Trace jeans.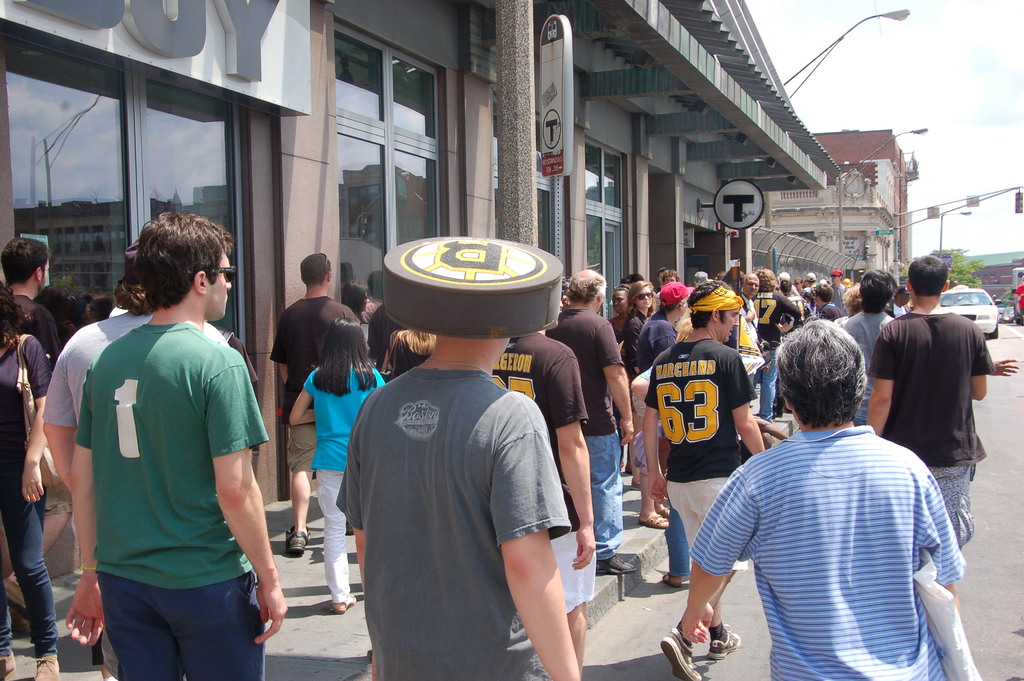
Traced to [left=5, top=511, right=54, bottom=664].
